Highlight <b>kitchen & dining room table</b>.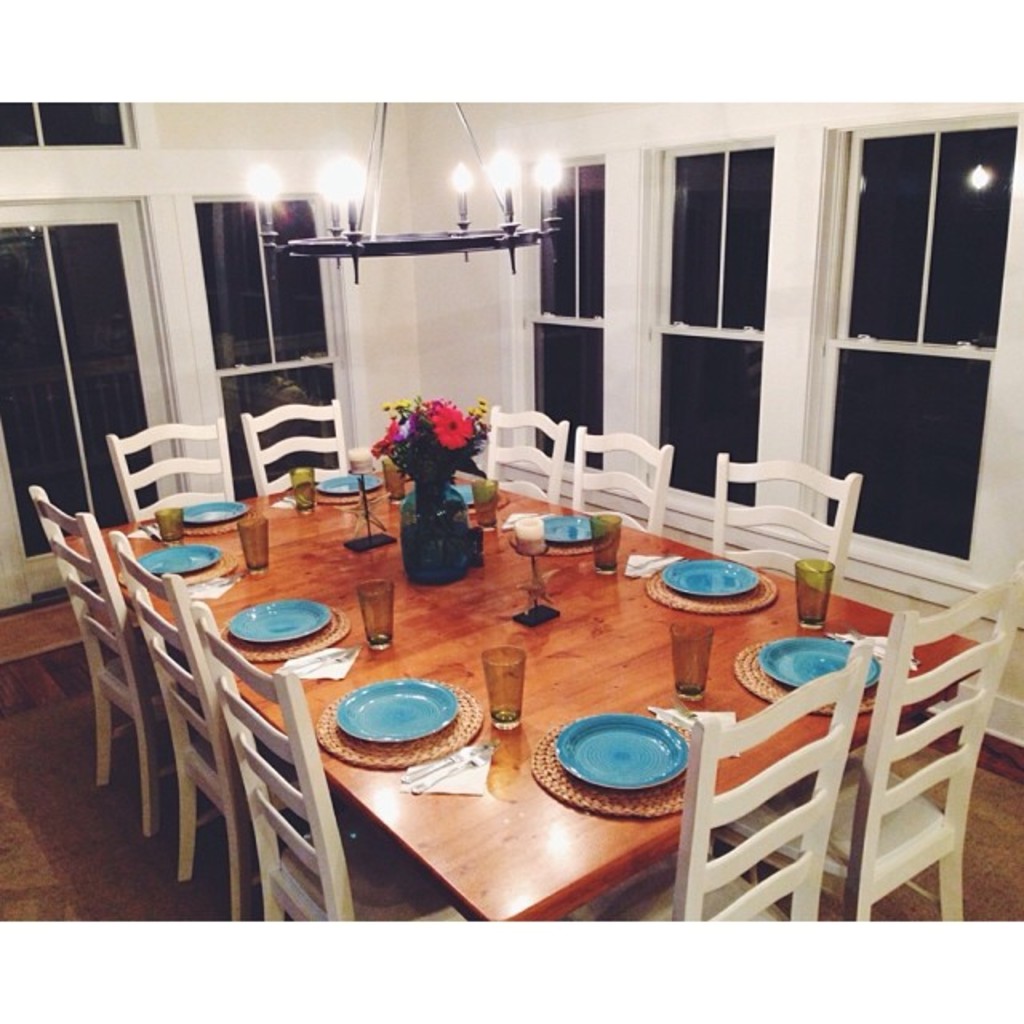
Highlighted region: rect(54, 478, 902, 835).
